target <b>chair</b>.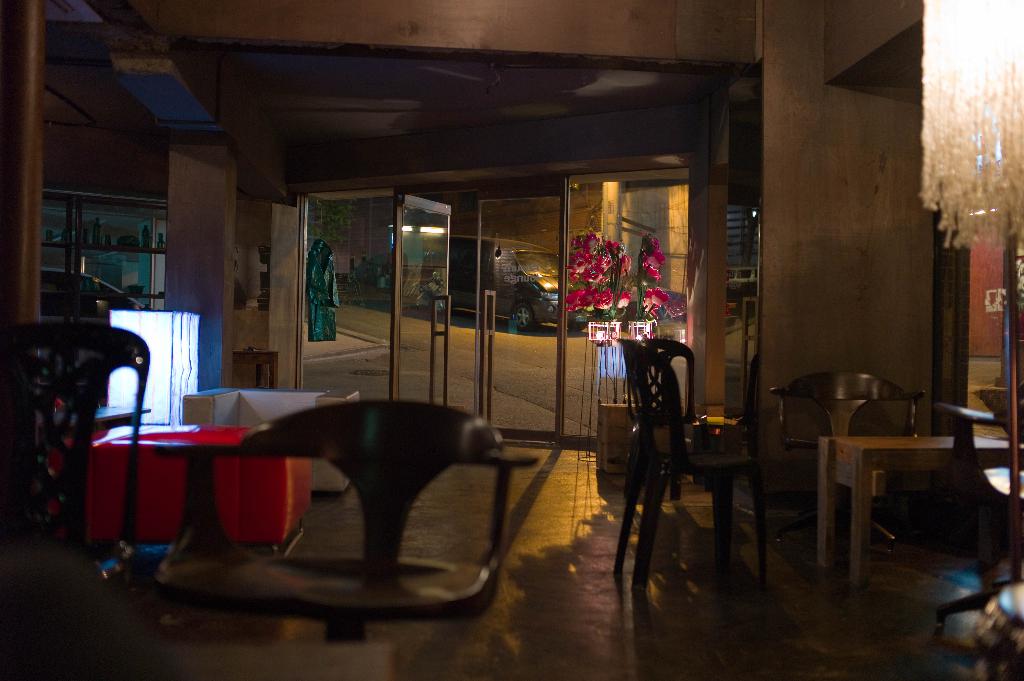
Target region: box=[0, 552, 199, 680].
